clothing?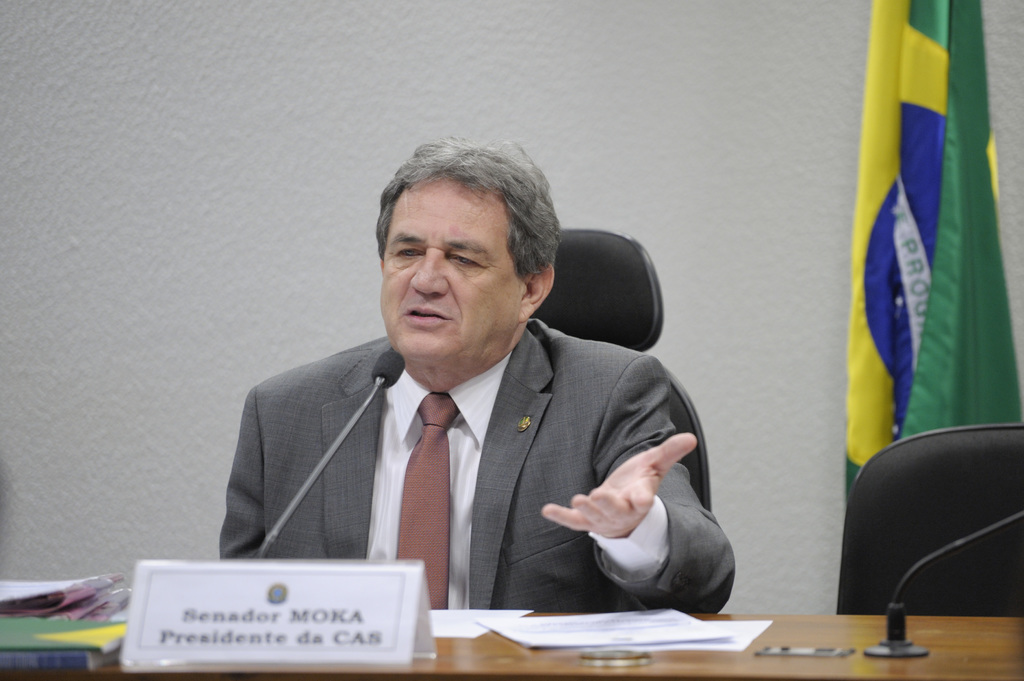
x1=218 y1=284 x2=740 y2=611
